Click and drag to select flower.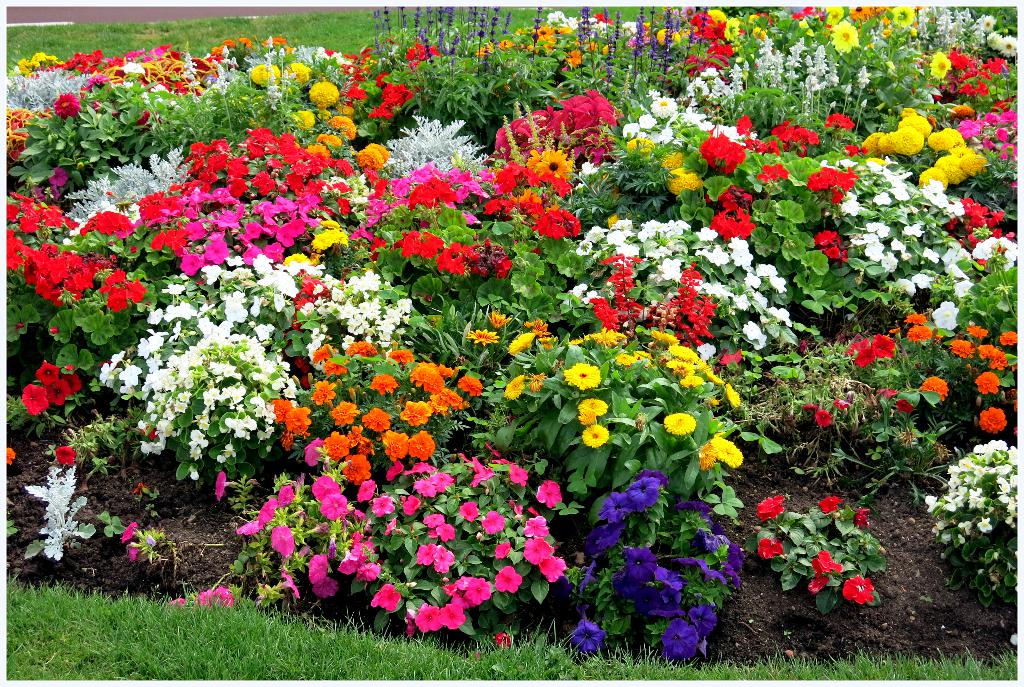
Selection: select_region(664, 414, 696, 435).
